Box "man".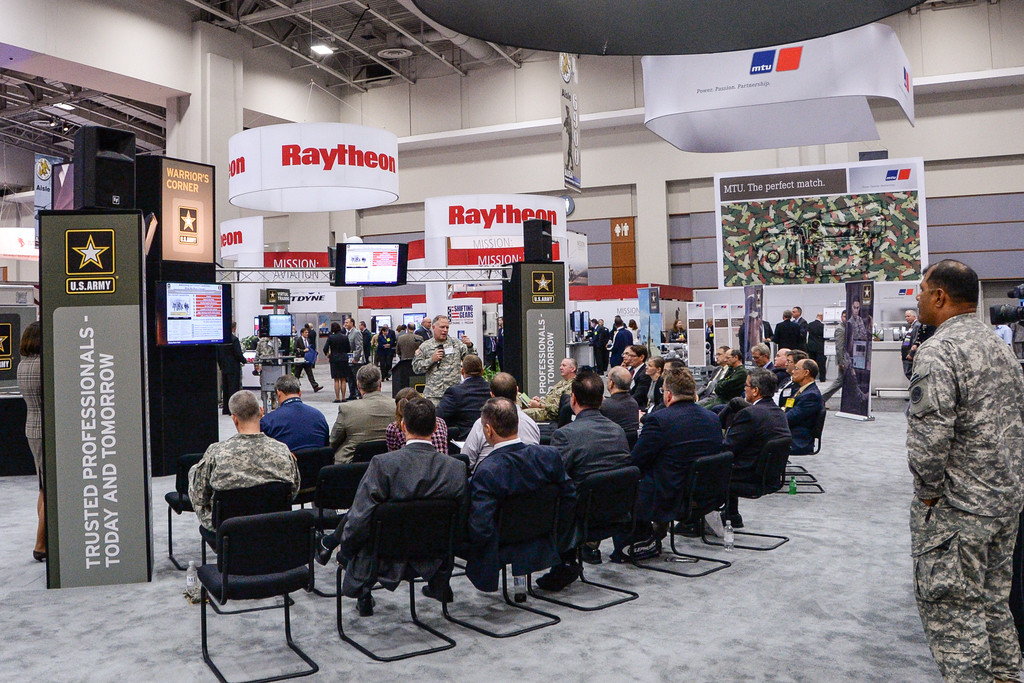
765/344/790/371.
